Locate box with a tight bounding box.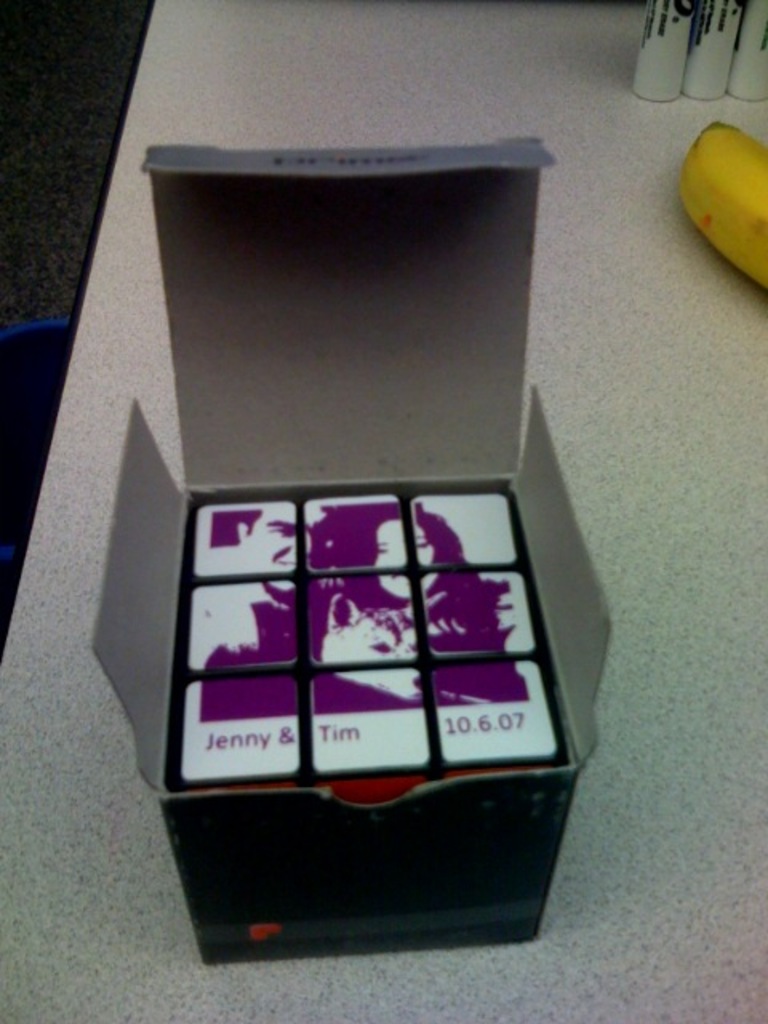
[left=93, top=86, right=637, bottom=1006].
